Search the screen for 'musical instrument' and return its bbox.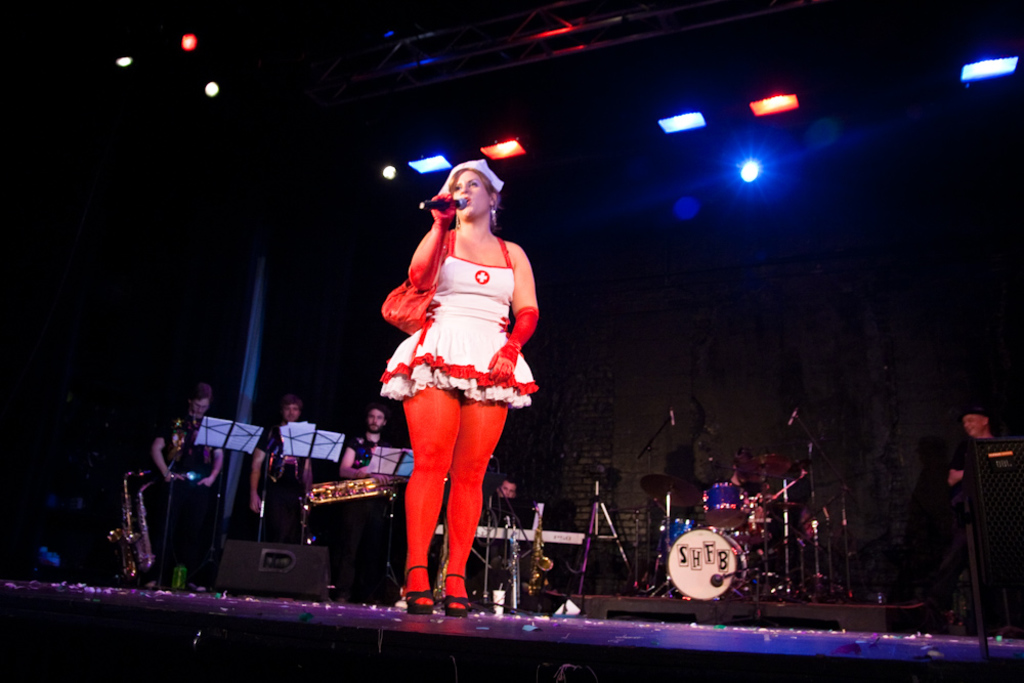
Found: [638, 472, 702, 511].
